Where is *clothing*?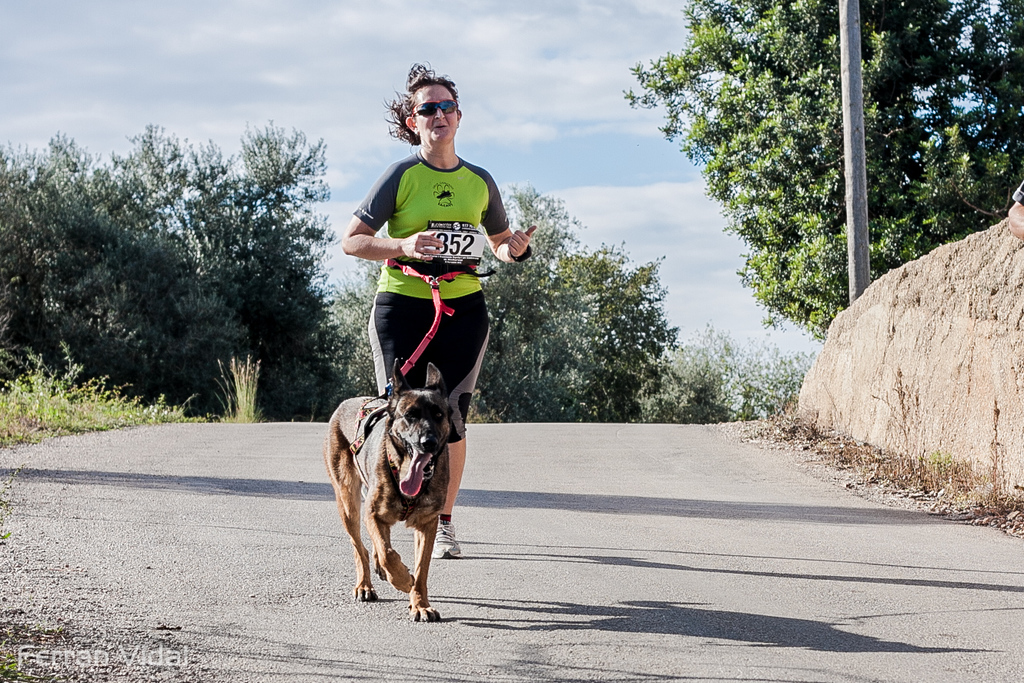
select_region(345, 141, 507, 431).
